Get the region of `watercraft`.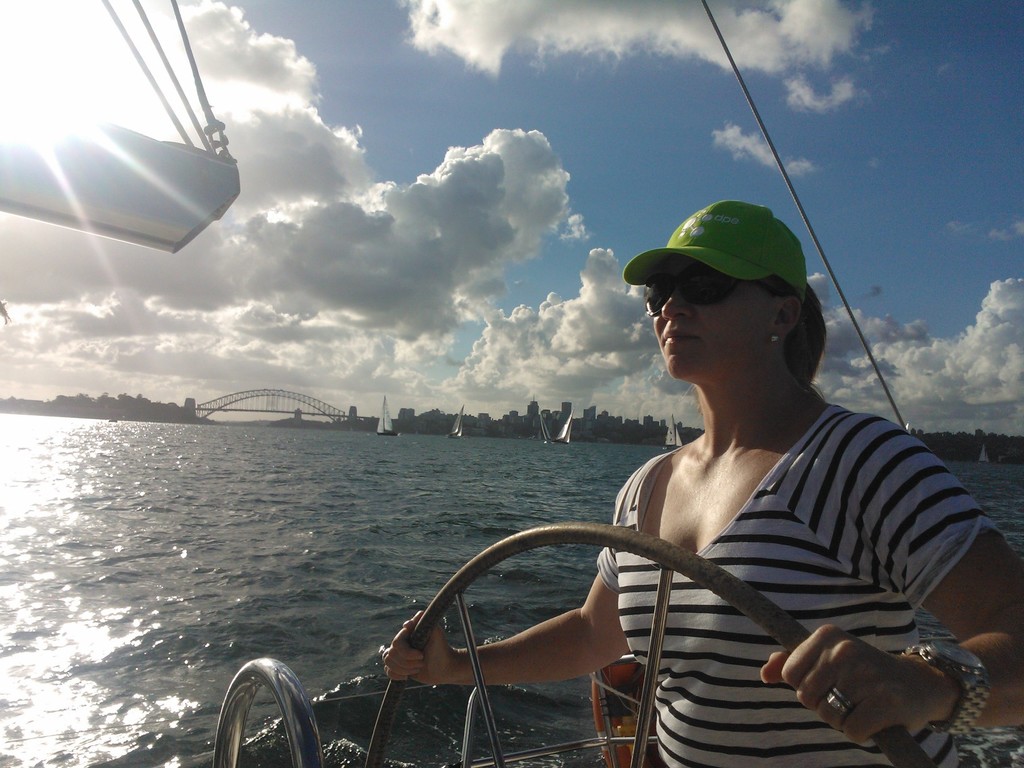
447,403,470,441.
